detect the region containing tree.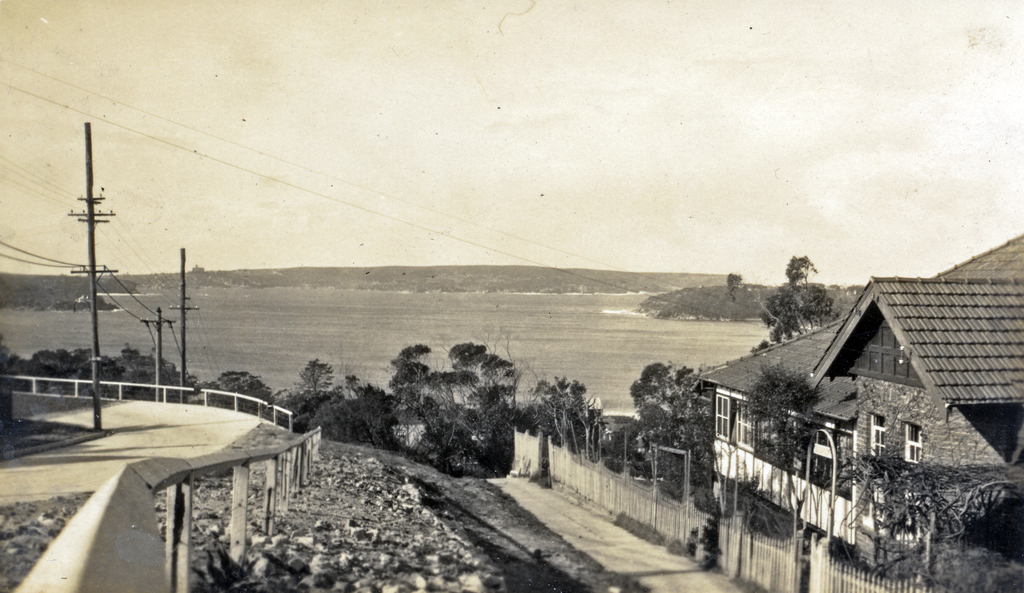
x1=277 y1=355 x2=335 y2=416.
